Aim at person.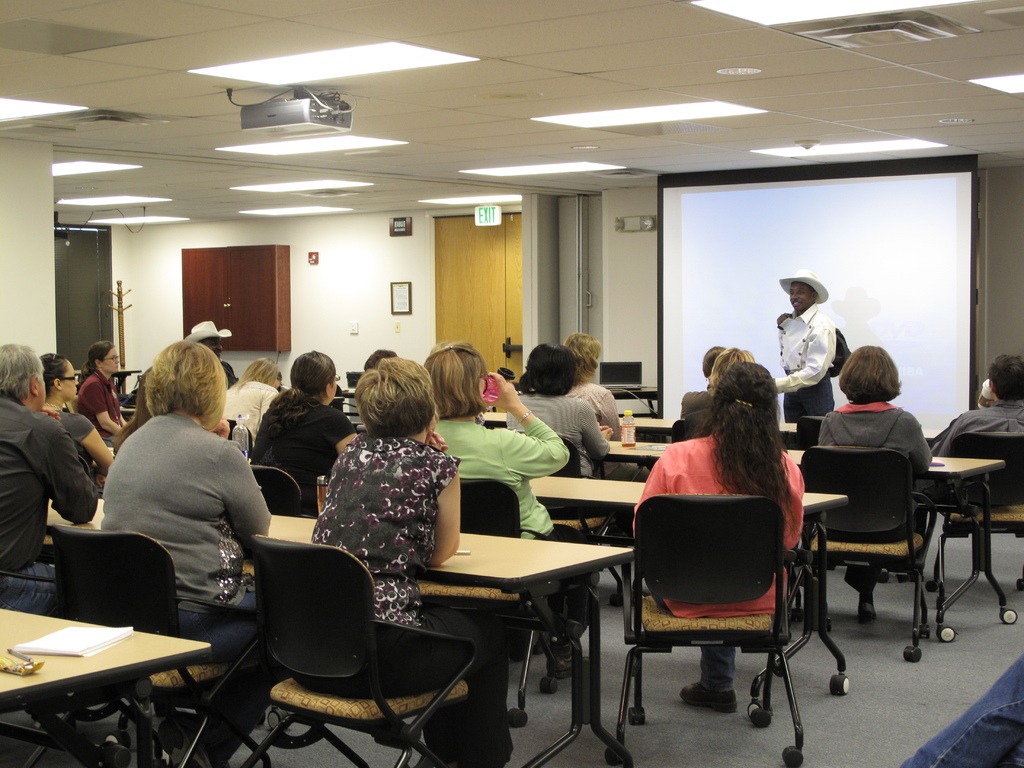
Aimed at locate(769, 261, 842, 425).
